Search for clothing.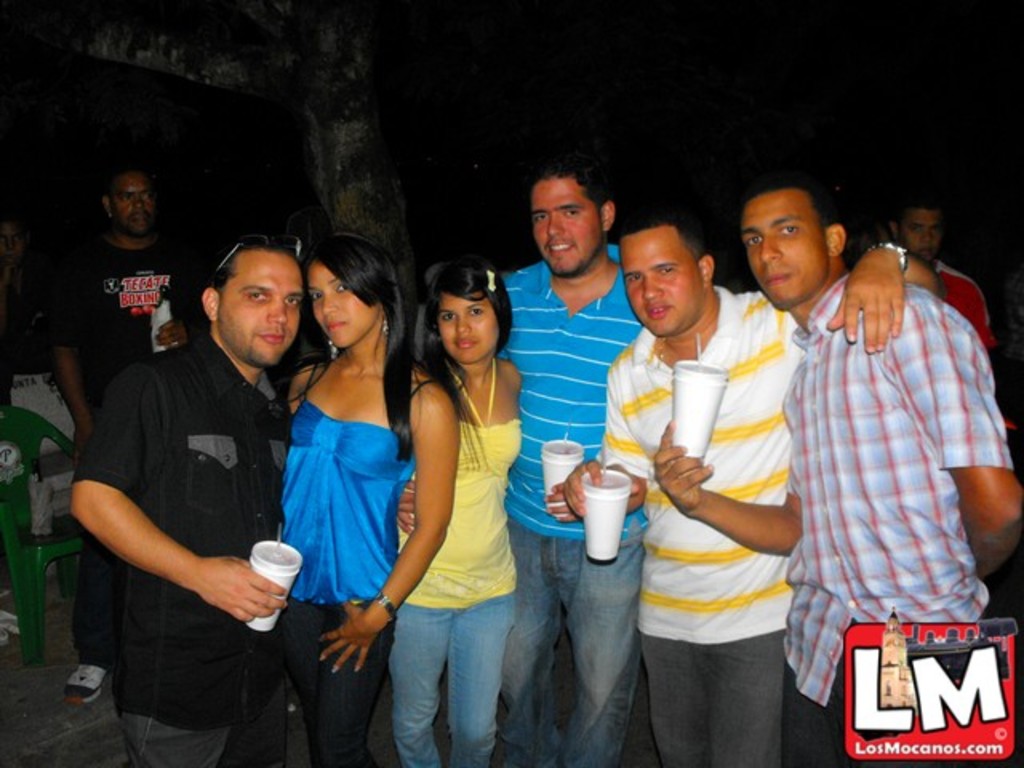
Found at {"left": 926, "top": 254, "right": 997, "bottom": 363}.
